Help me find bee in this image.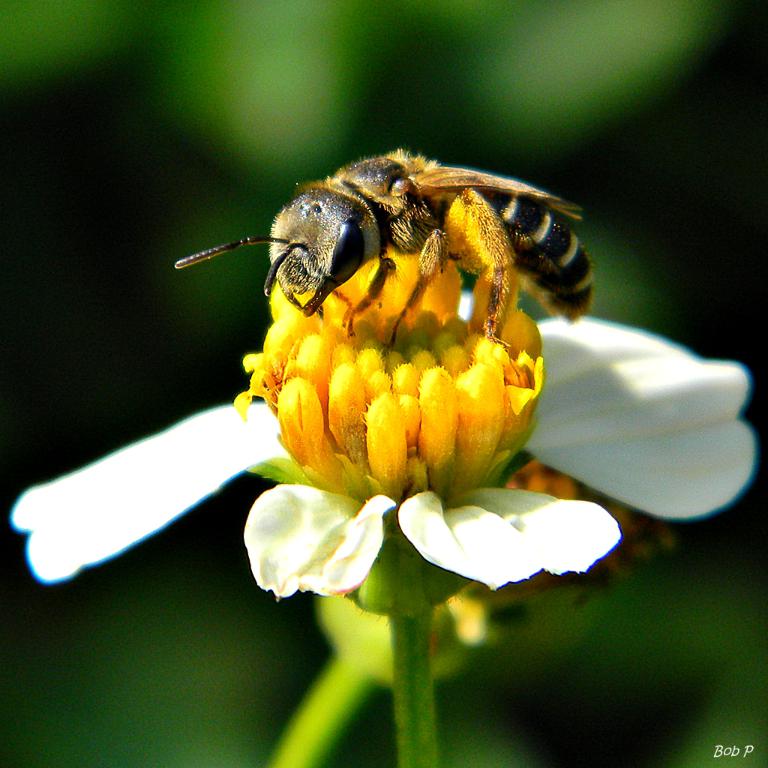
Found it: 471, 452, 683, 611.
